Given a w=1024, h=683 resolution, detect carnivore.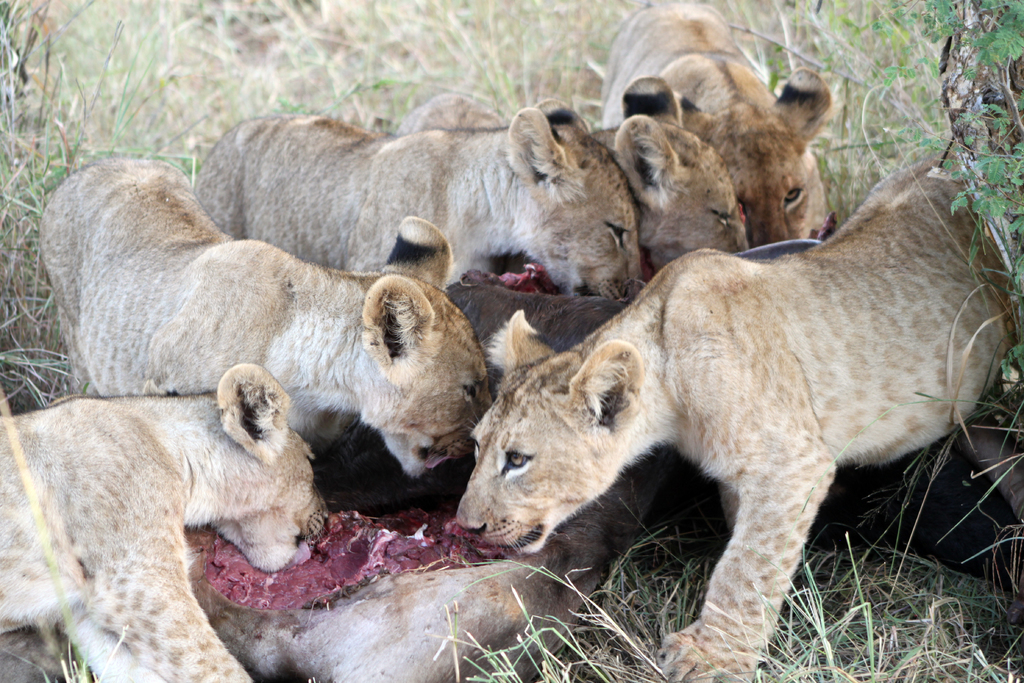
<region>598, 0, 846, 243</region>.
